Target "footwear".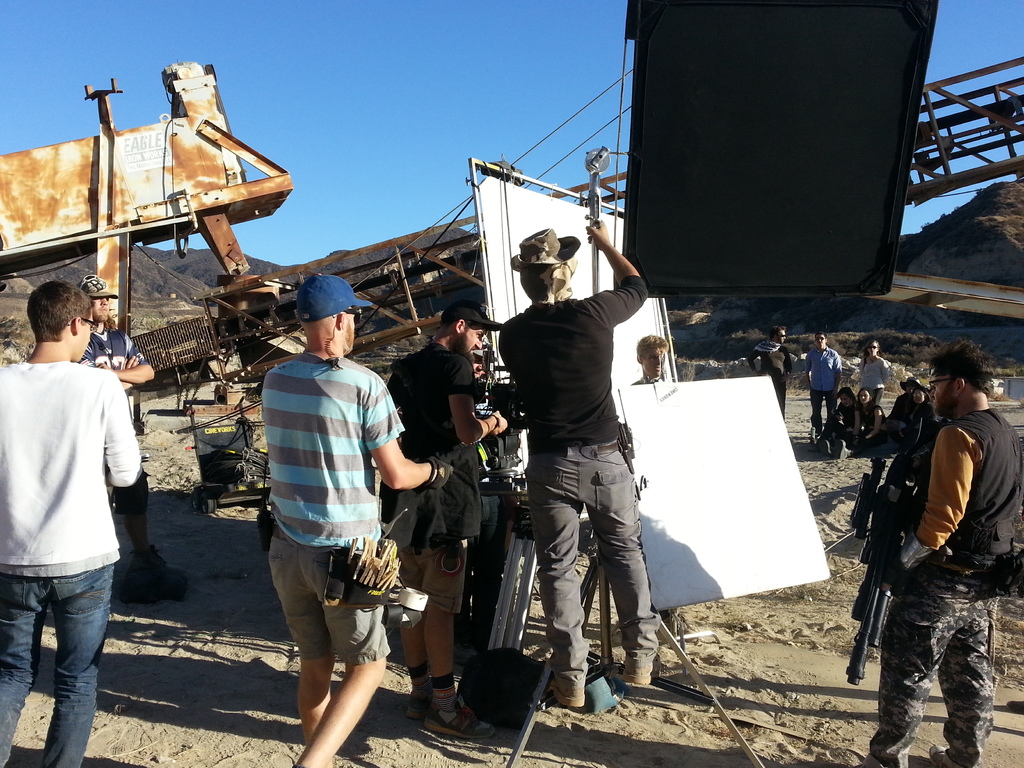
Target region: locate(133, 545, 191, 580).
